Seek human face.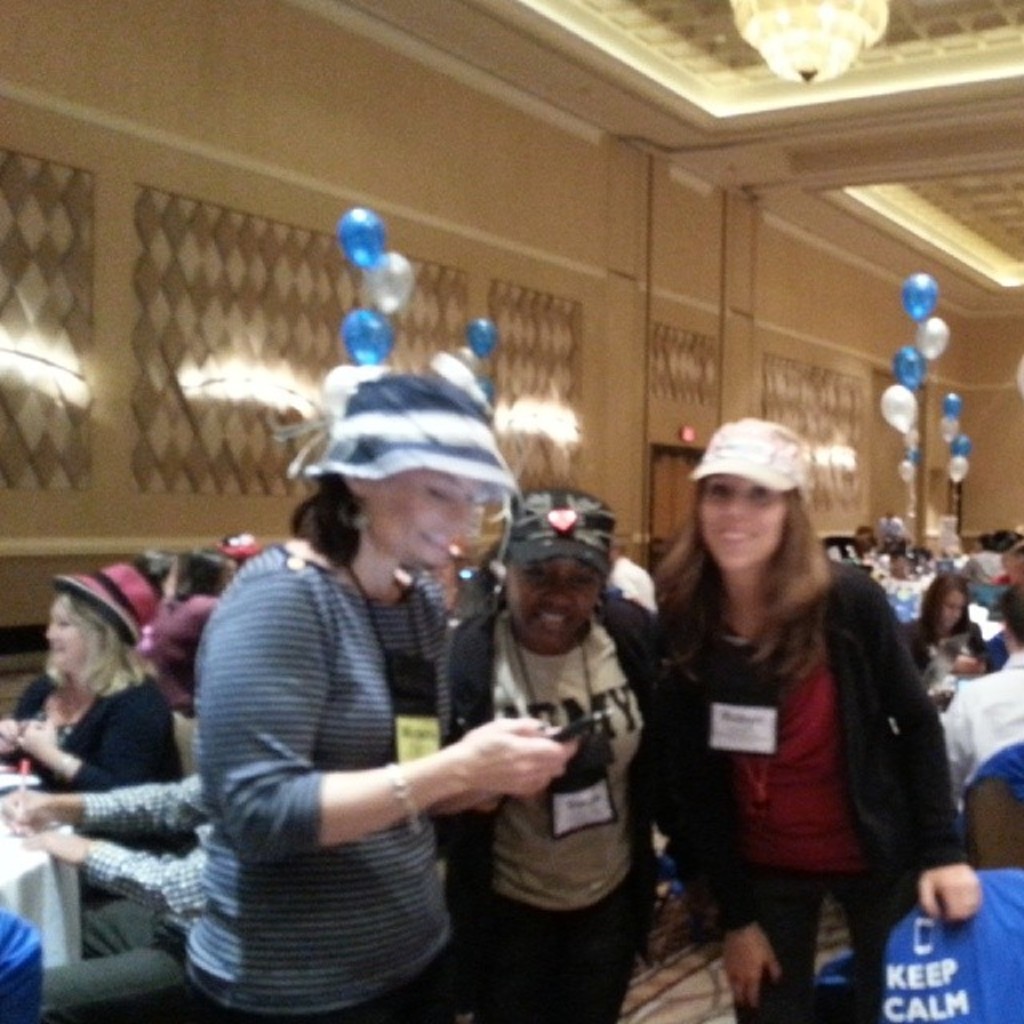
x1=942, y1=590, x2=965, y2=622.
